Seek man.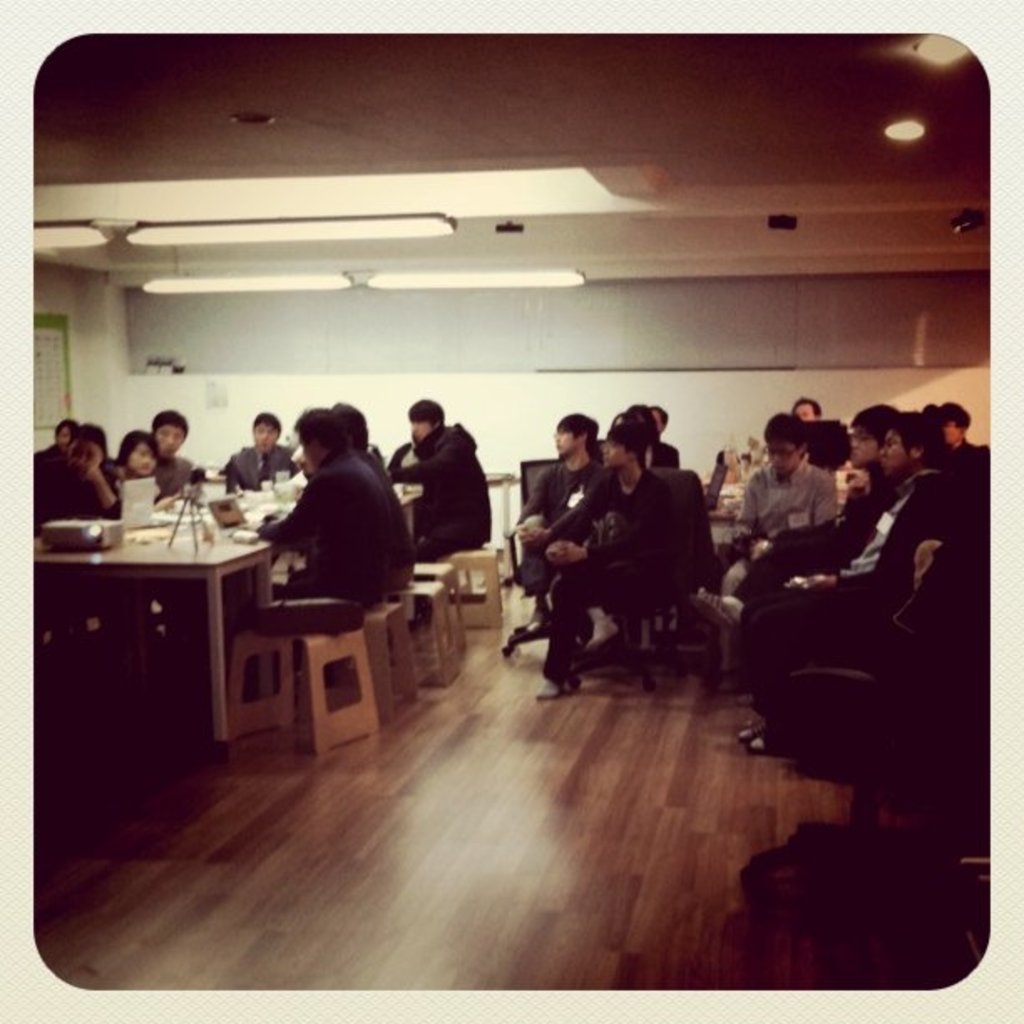
box(202, 400, 296, 490).
